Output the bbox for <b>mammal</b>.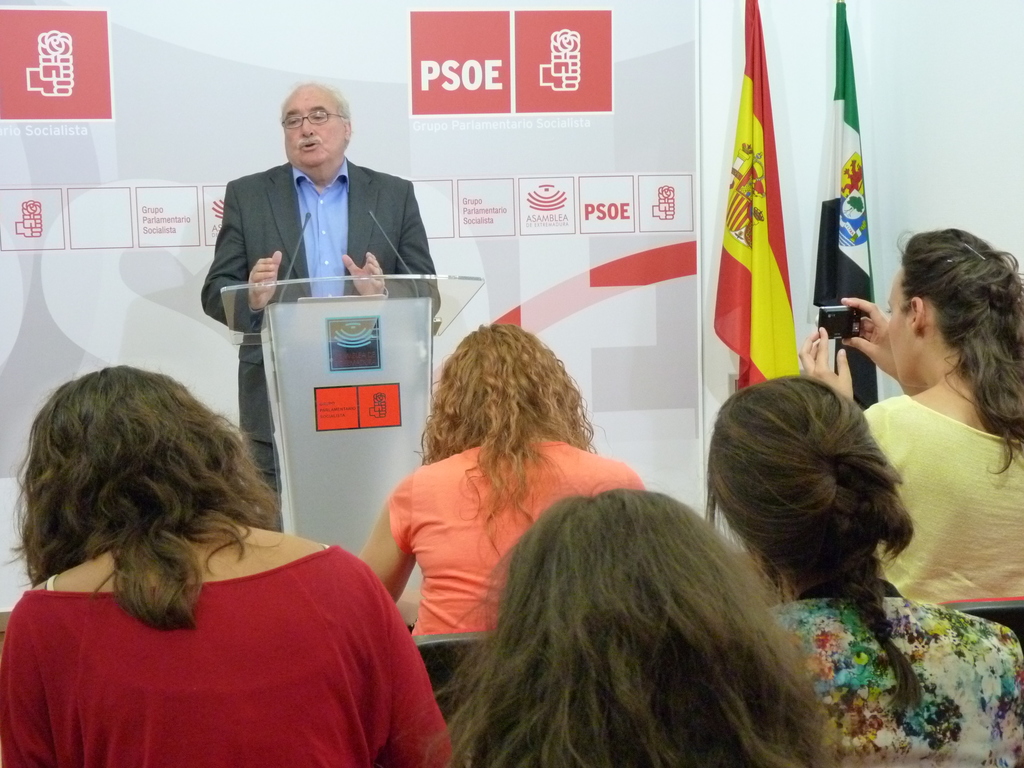
[x1=700, y1=367, x2=1023, y2=767].
